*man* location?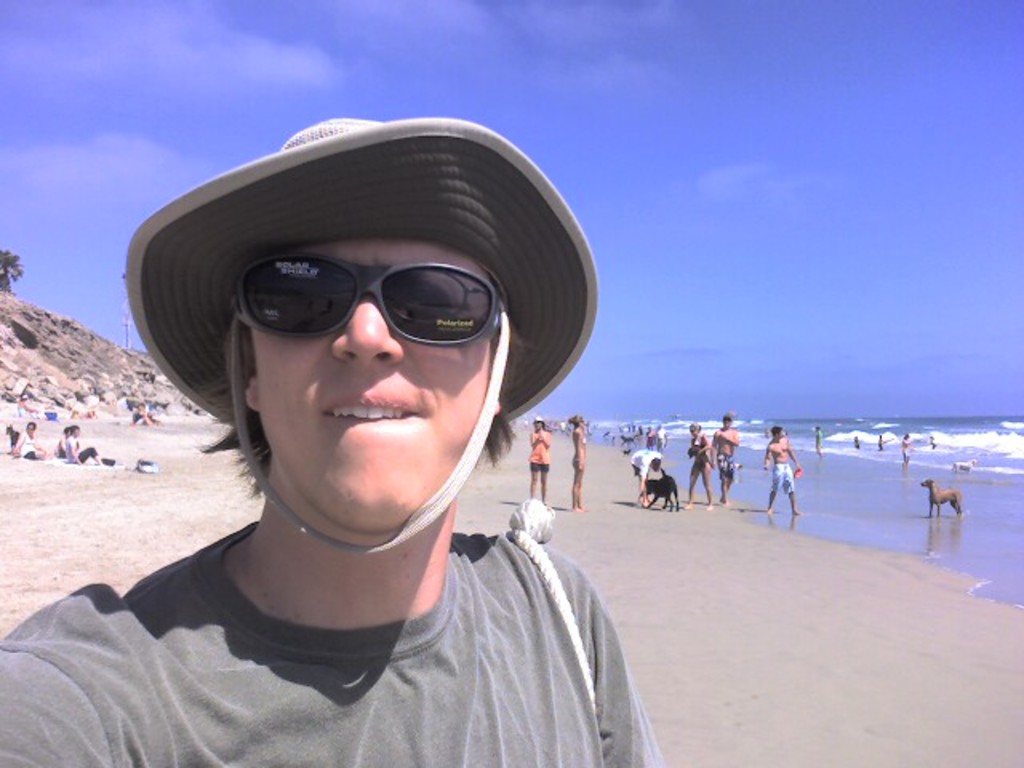
{"x1": 757, "y1": 422, "x2": 805, "y2": 515}
